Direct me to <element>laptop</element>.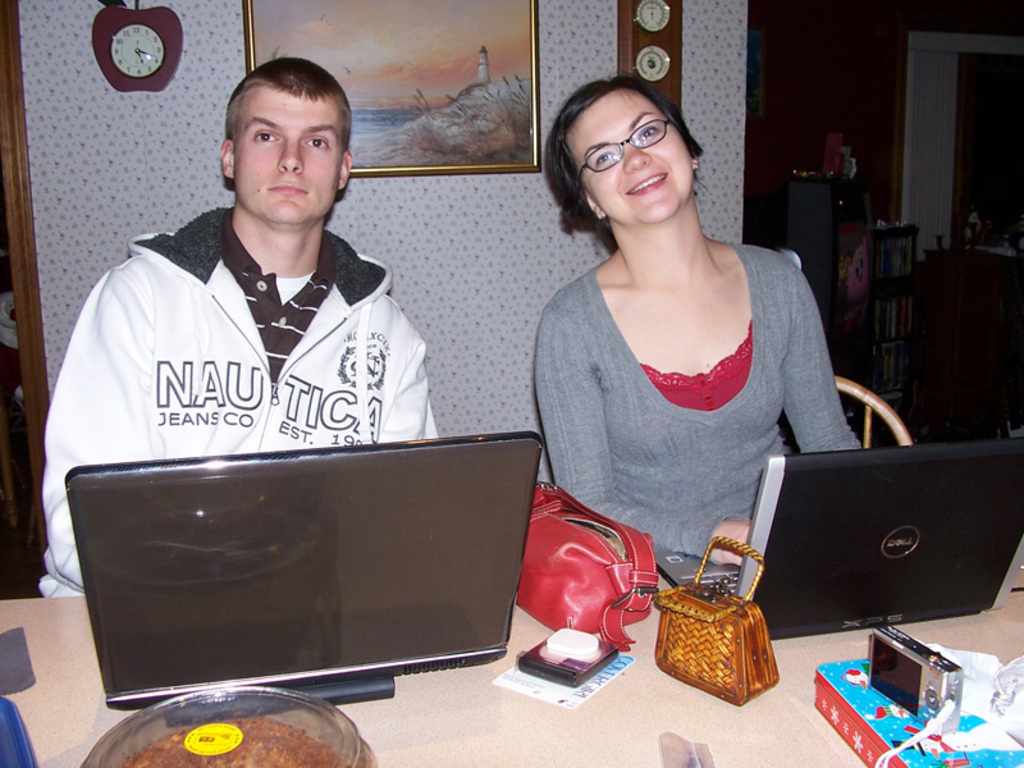
Direction: bbox=(15, 431, 595, 717).
